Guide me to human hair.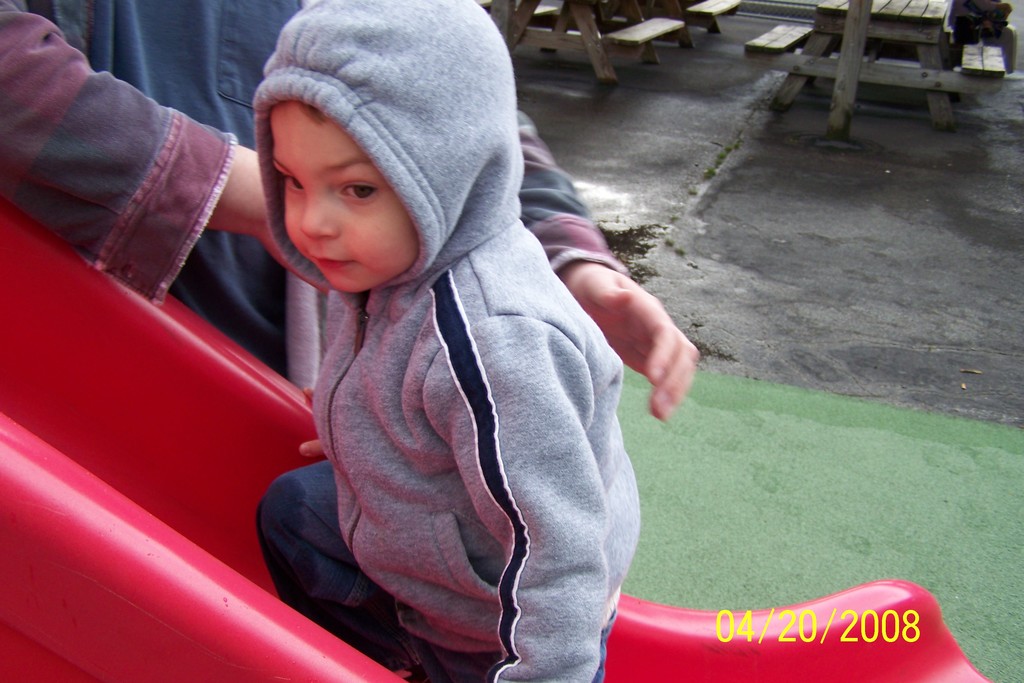
Guidance: x1=304, y1=92, x2=321, y2=117.
